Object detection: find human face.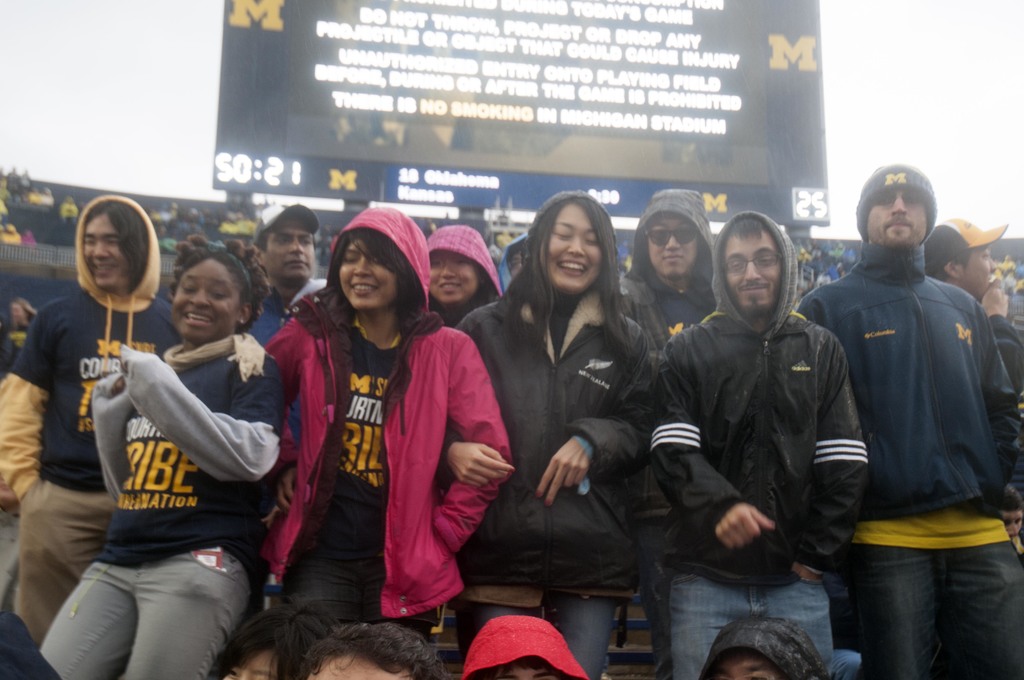
545:203:603:293.
